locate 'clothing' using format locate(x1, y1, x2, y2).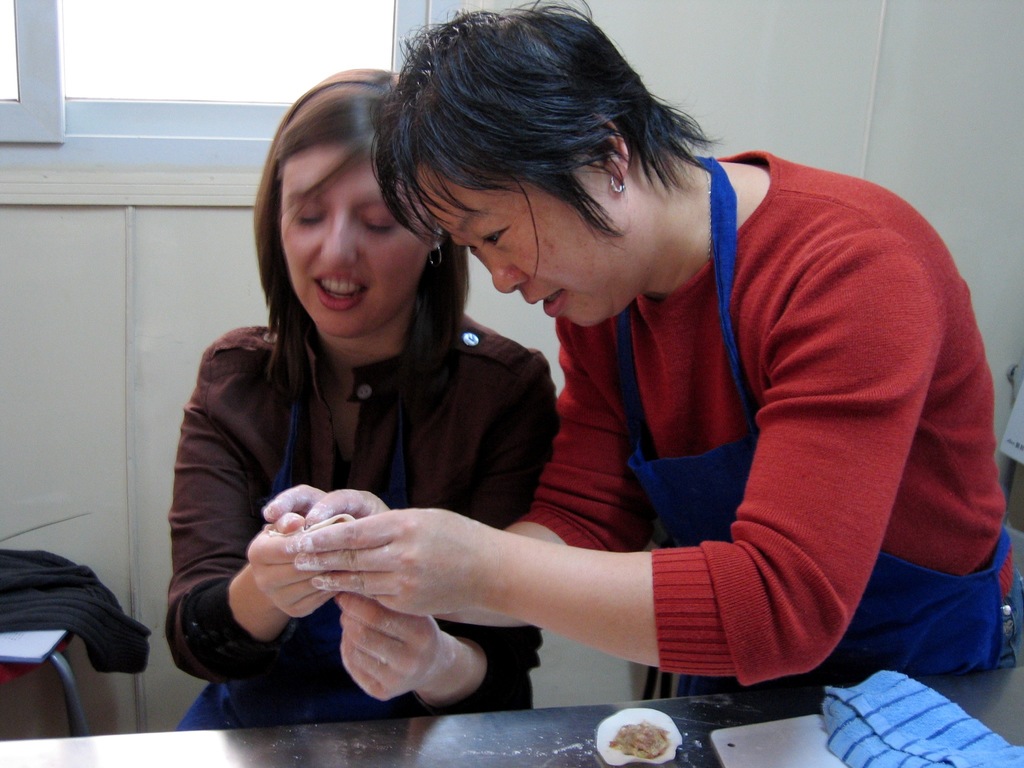
locate(491, 145, 1016, 700).
